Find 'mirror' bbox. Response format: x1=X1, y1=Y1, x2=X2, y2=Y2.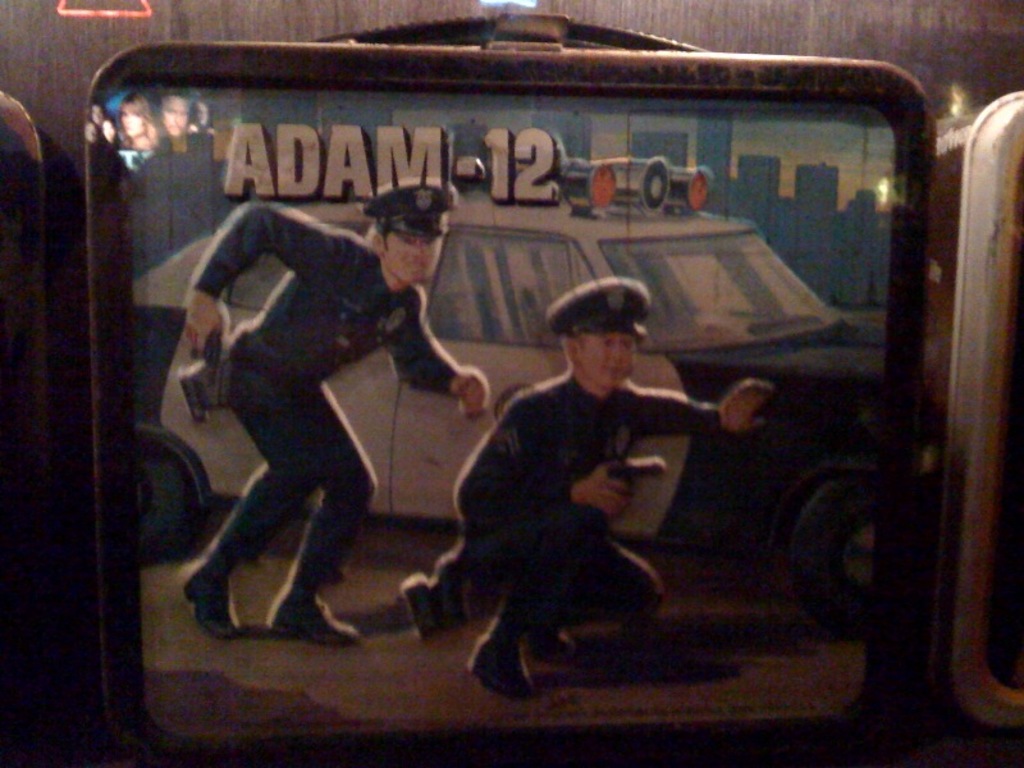
x1=426, y1=233, x2=593, y2=344.
